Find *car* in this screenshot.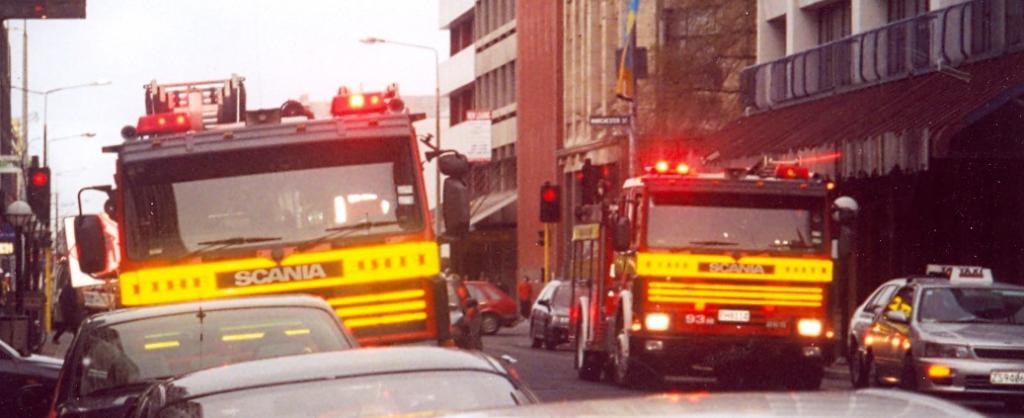
The bounding box for *car* is box=[45, 292, 360, 415].
